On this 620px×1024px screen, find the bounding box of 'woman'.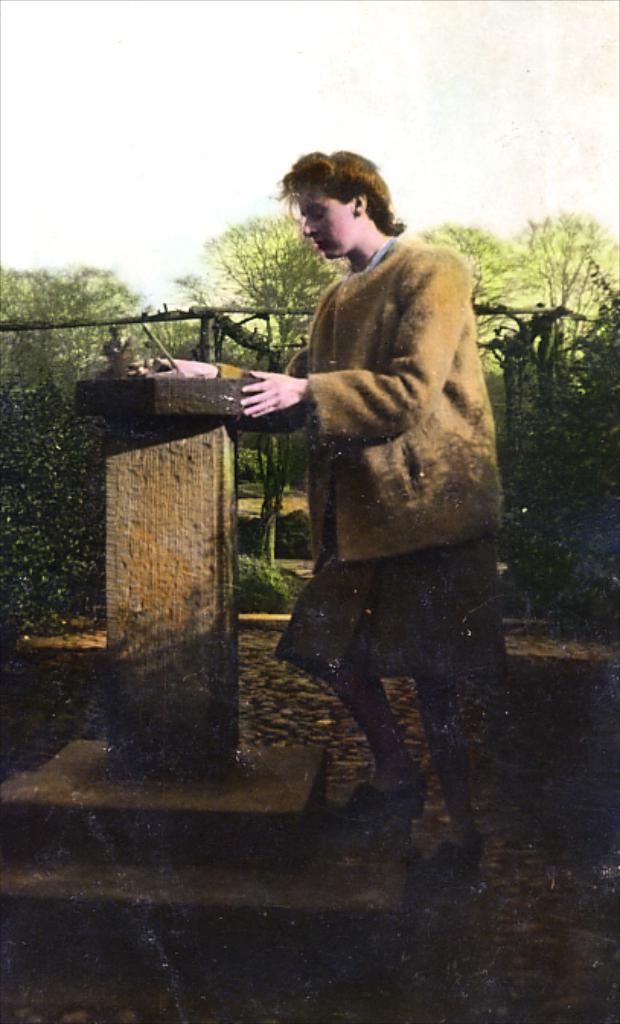
Bounding box: locate(201, 136, 515, 893).
